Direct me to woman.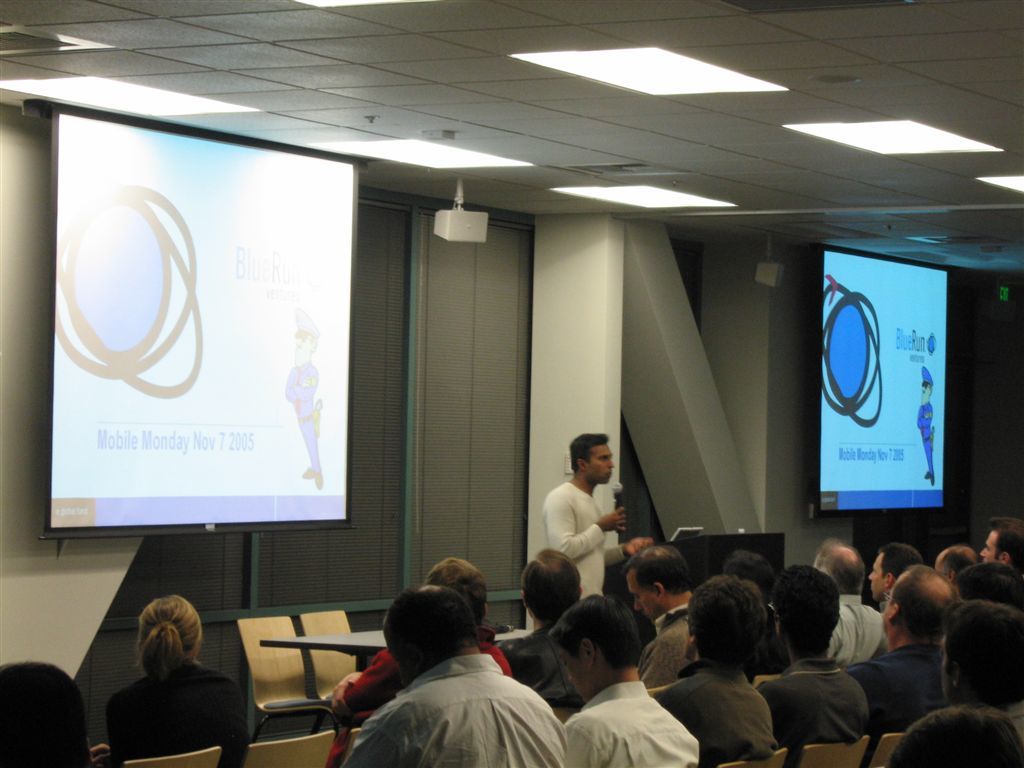
Direction: region(101, 589, 236, 765).
